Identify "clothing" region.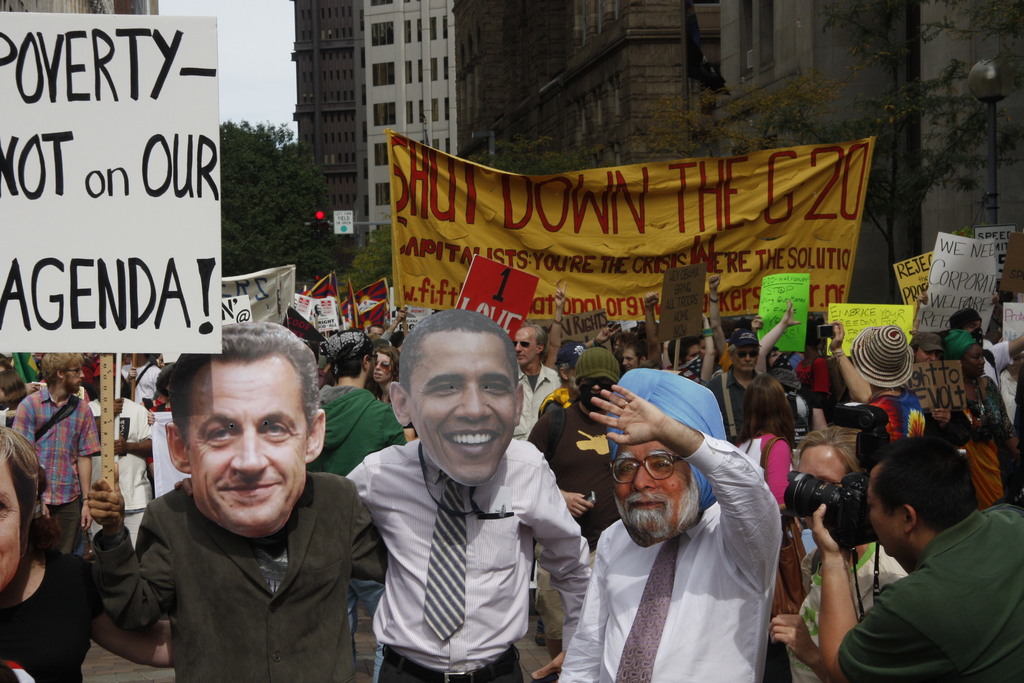
Region: (x1=705, y1=370, x2=797, y2=444).
